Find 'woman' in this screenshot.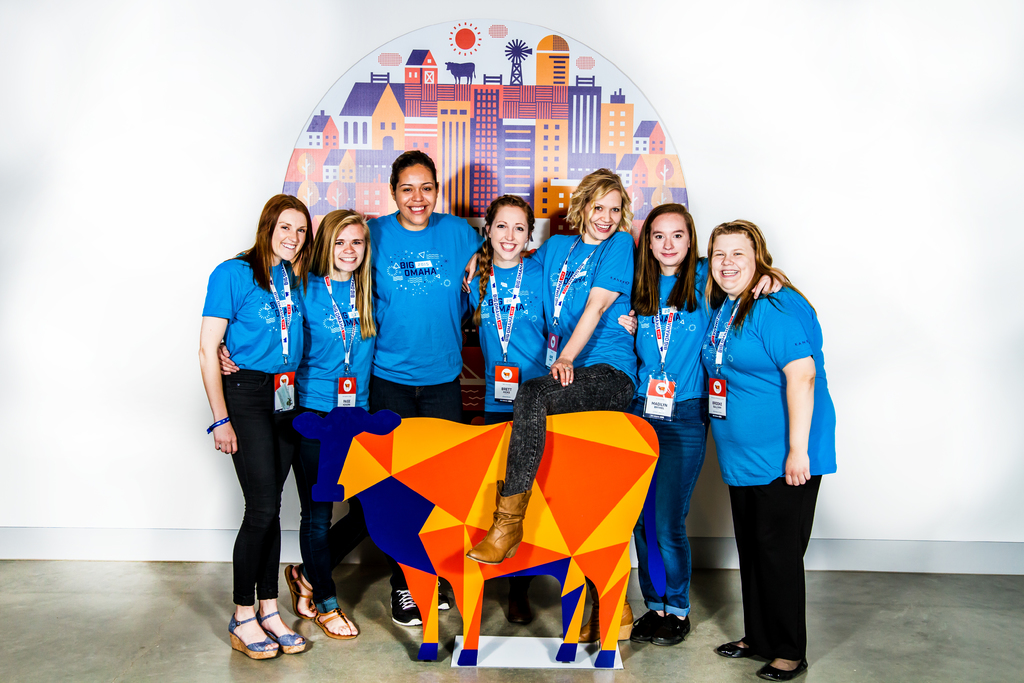
The bounding box for 'woman' is box(351, 151, 488, 627).
